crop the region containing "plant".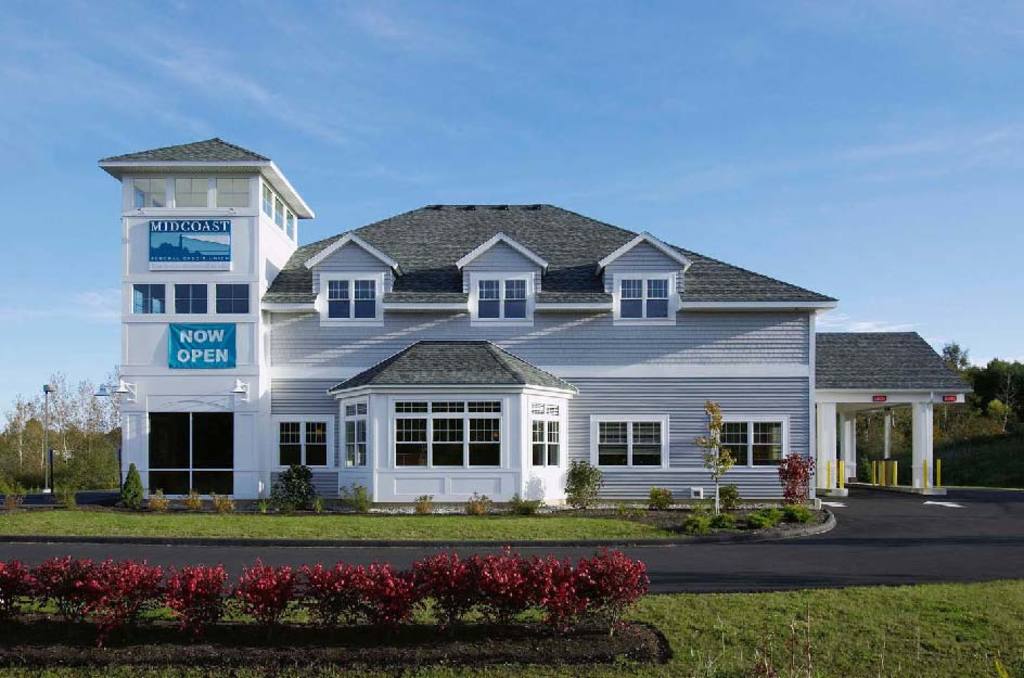
Crop region: 25, 552, 79, 623.
